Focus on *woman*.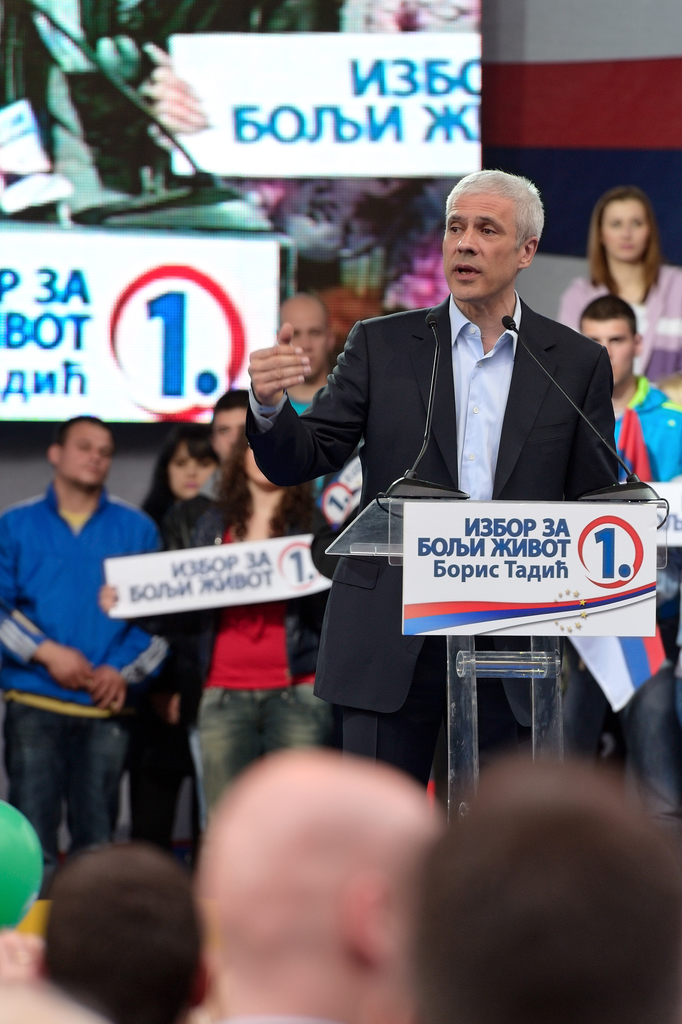
Focused at box(108, 428, 215, 853).
